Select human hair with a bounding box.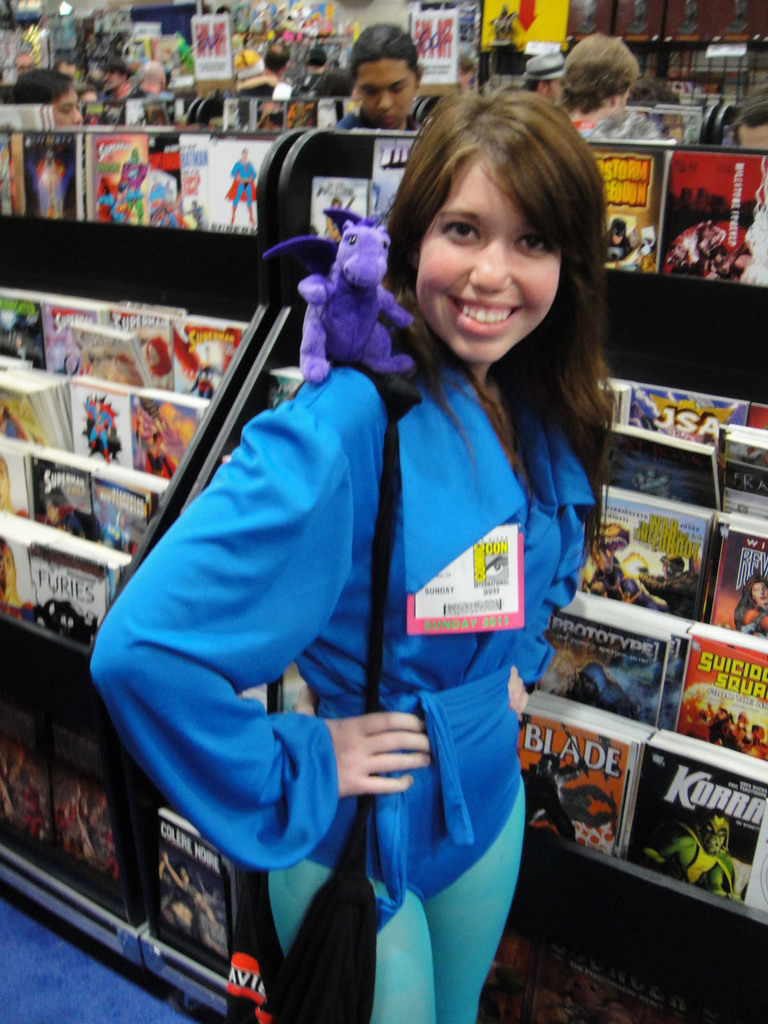
[263, 43, 291, 68].
